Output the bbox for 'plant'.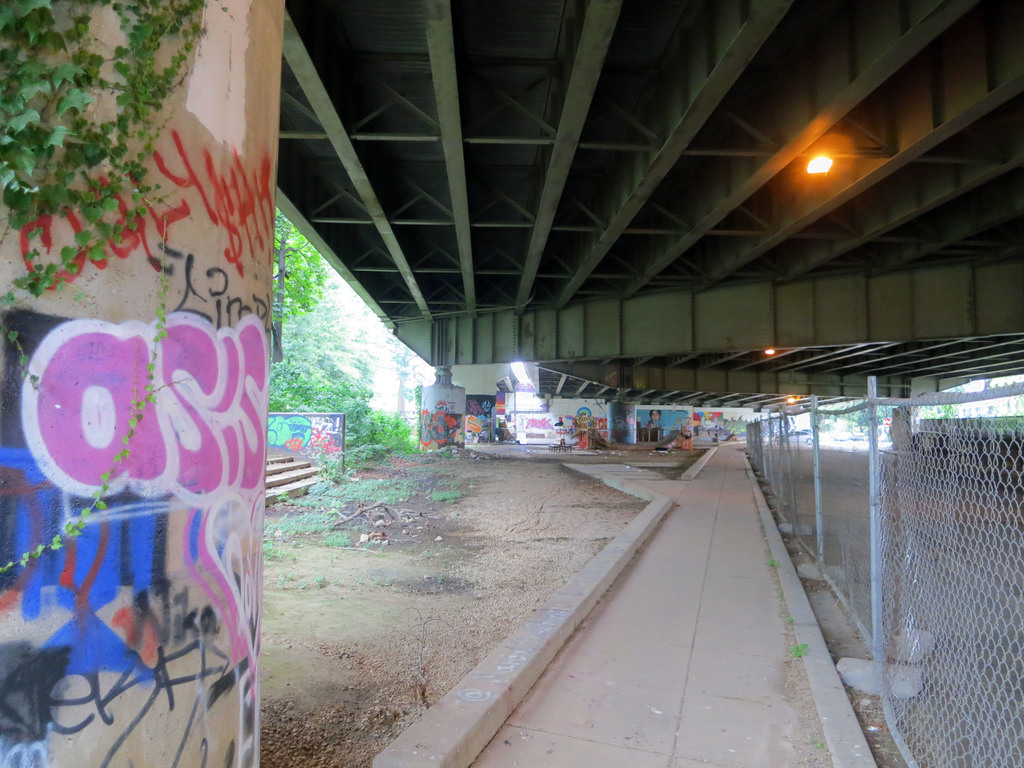
box(426, 431, 453, 463).
